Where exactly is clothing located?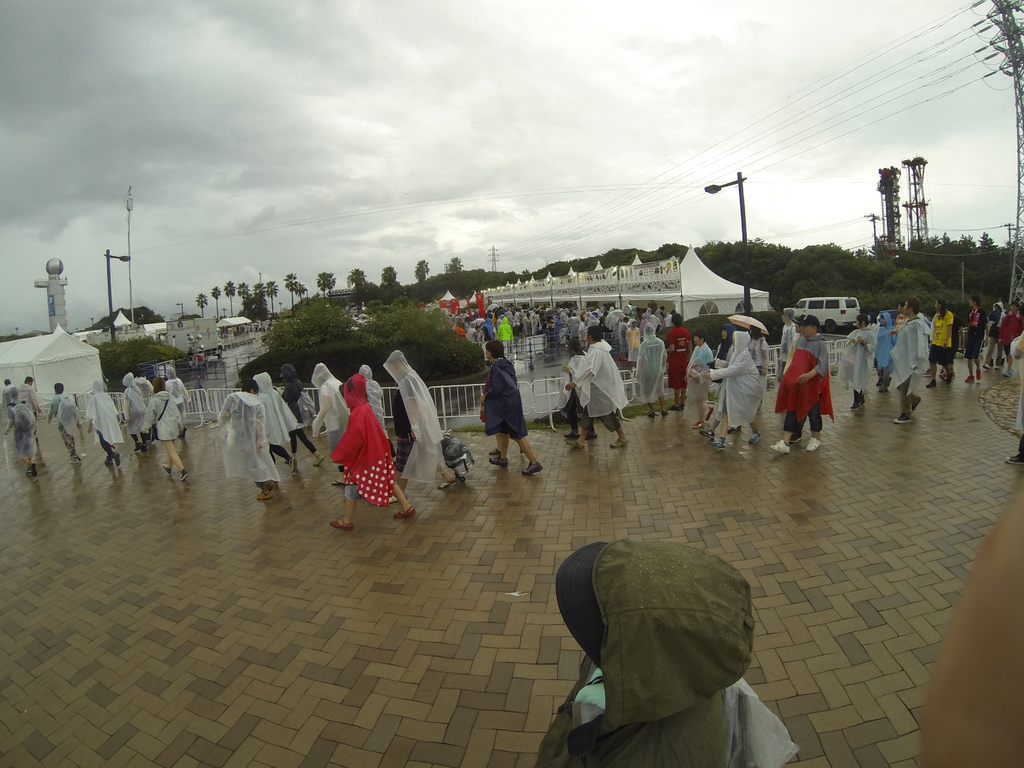
Its bounding box is <region>255, 373, 301, 458</region>.
